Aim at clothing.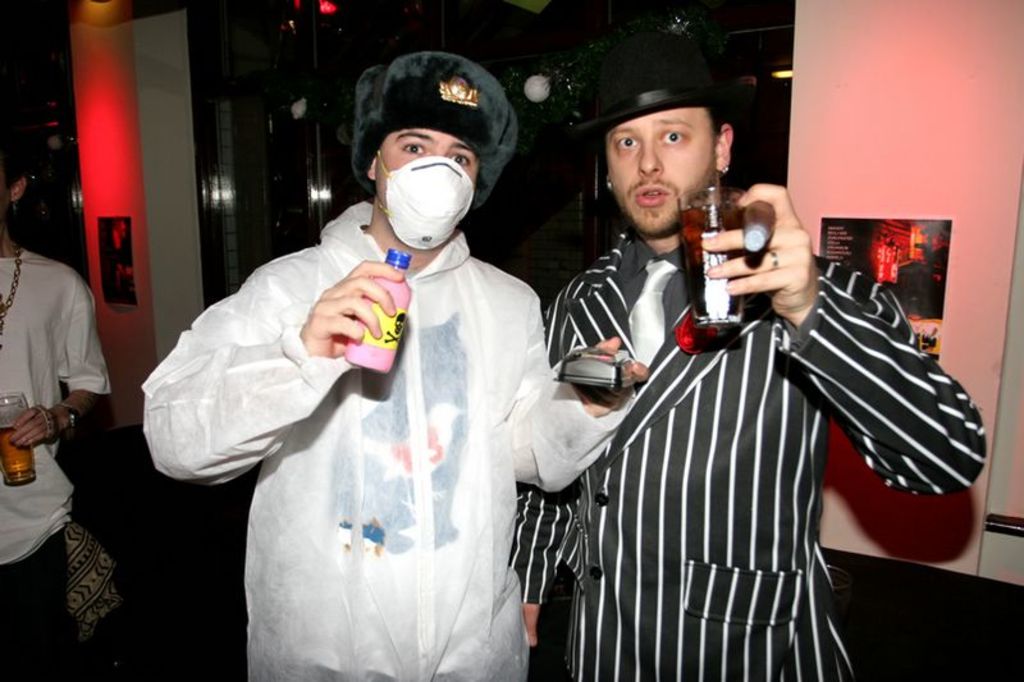
Aimed at <box>152,150,588,644</box>.
